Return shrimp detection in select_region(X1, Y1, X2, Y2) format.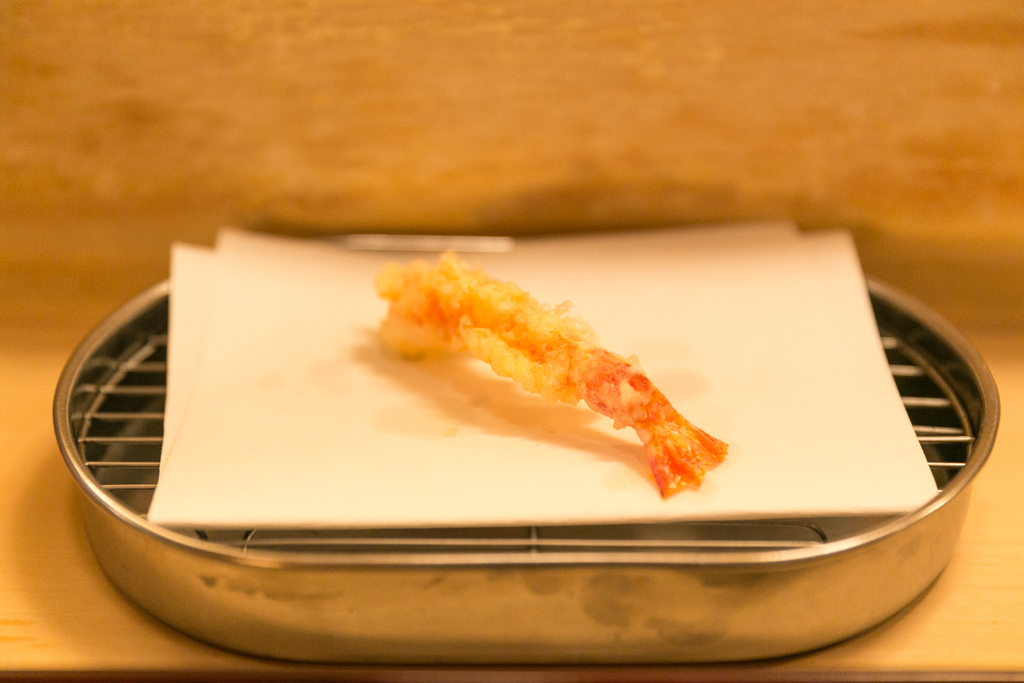
select_region(369, 241, 729, 502).
